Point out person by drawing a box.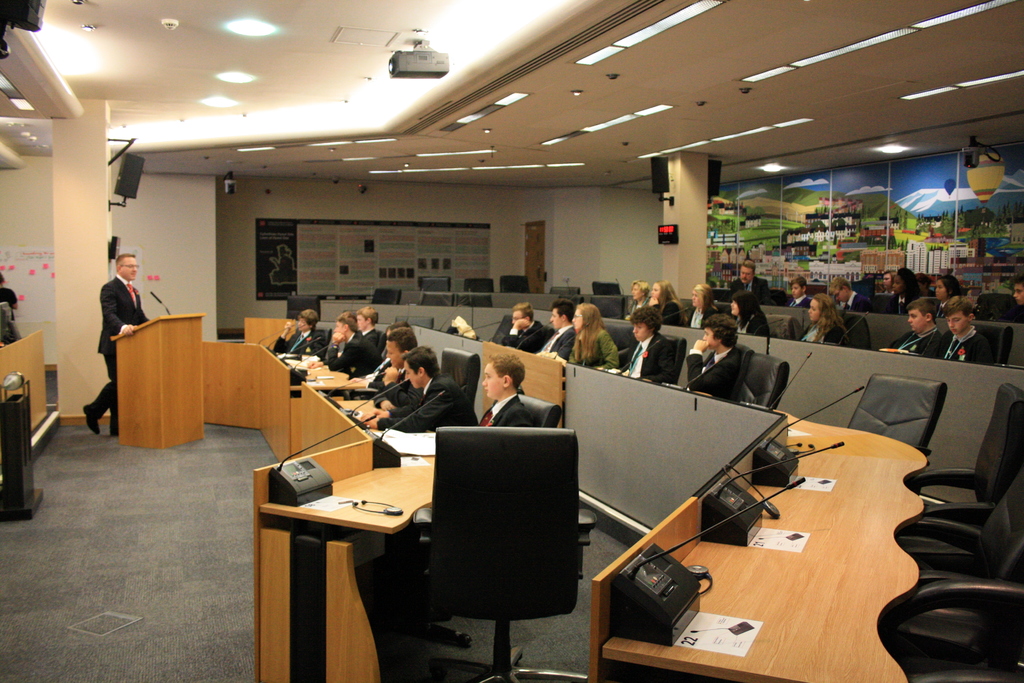
[left=82, top=256, right=147, bottom=435].
